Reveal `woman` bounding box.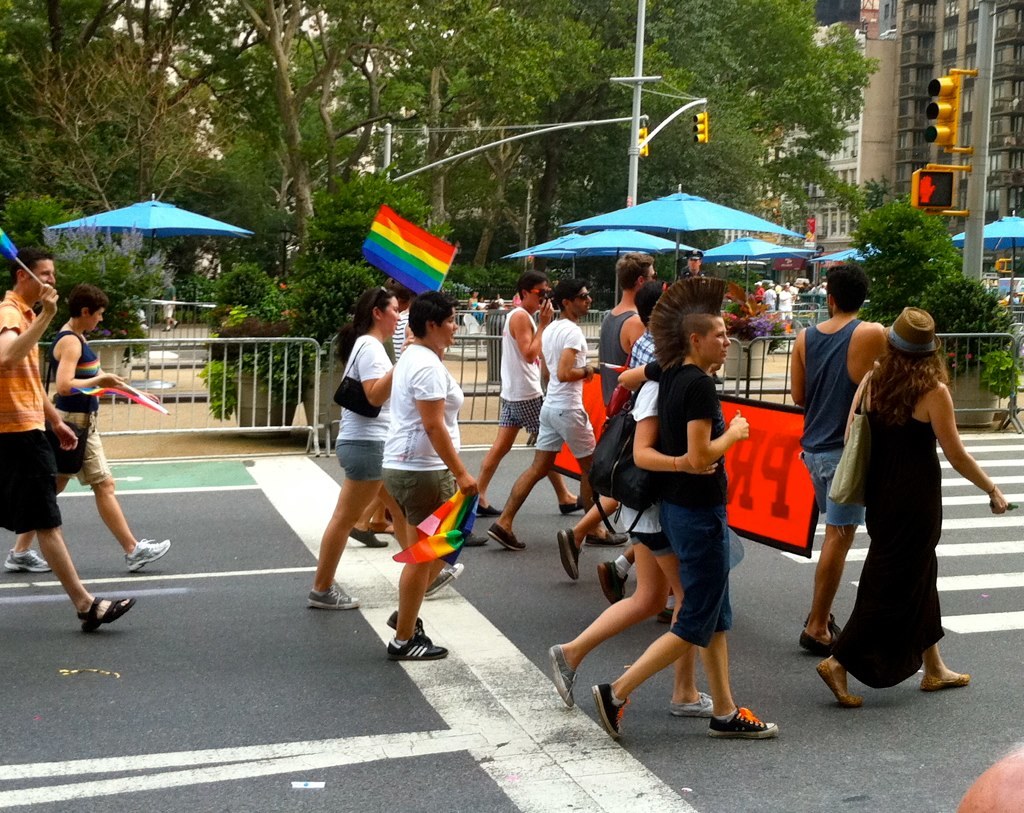
Revealed: BBox(4, 282, 172, 572).
